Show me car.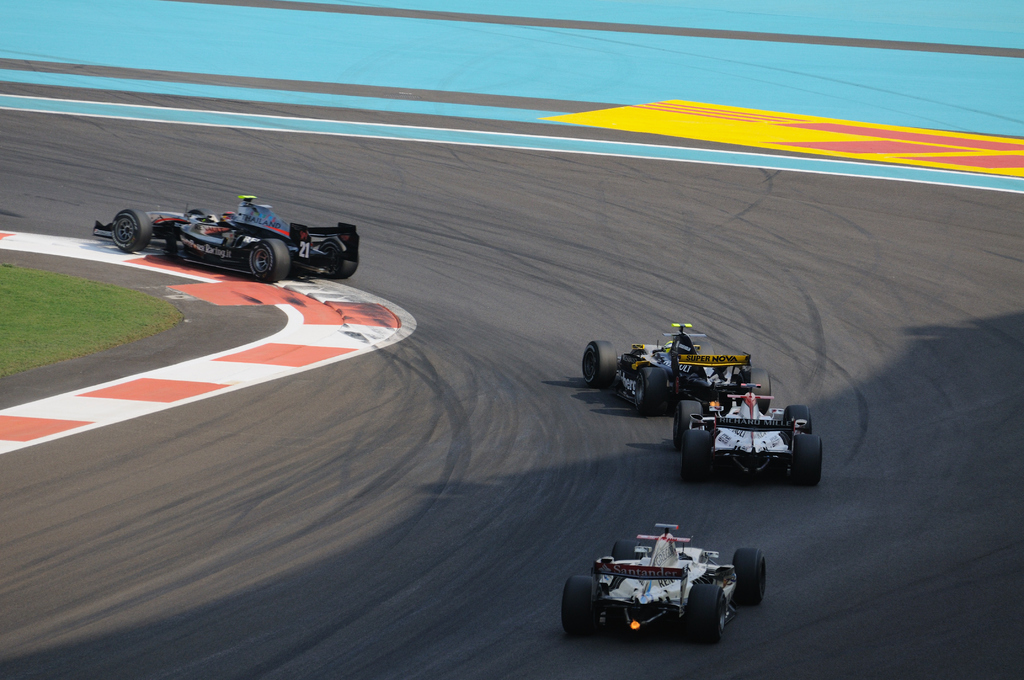
car is here: locate(584, 323, 771, 414).
